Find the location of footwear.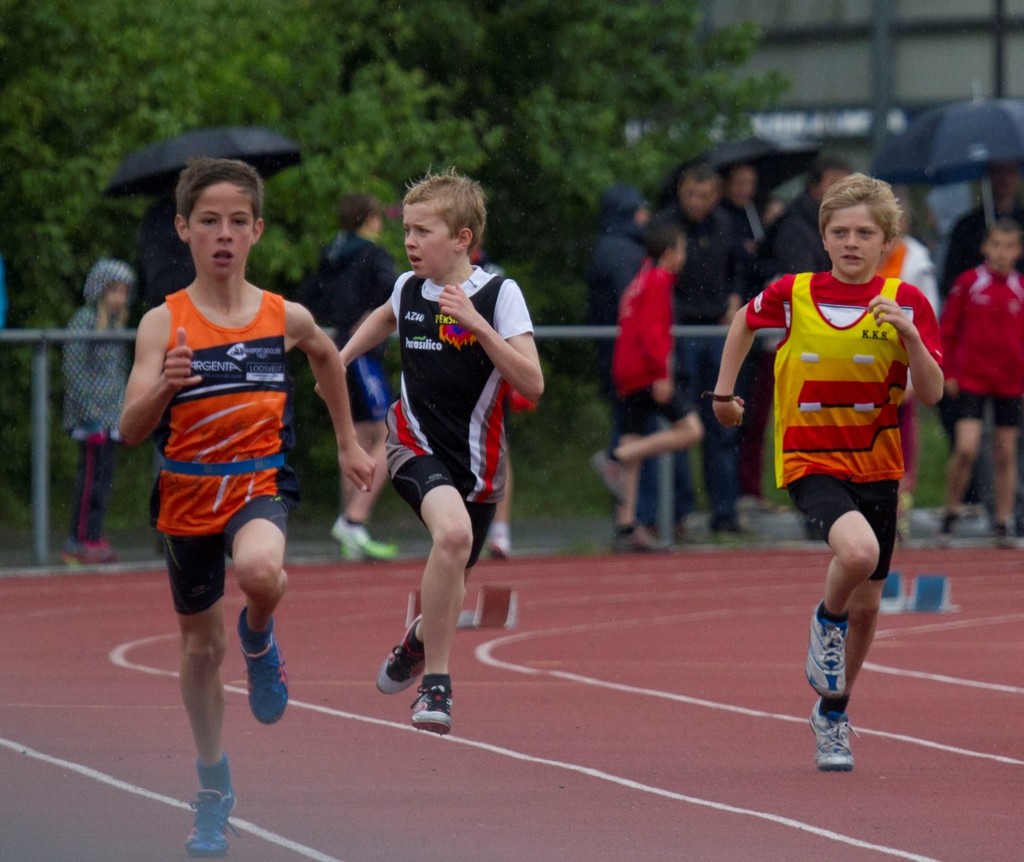
Location: (164, 750, 236, 855).
